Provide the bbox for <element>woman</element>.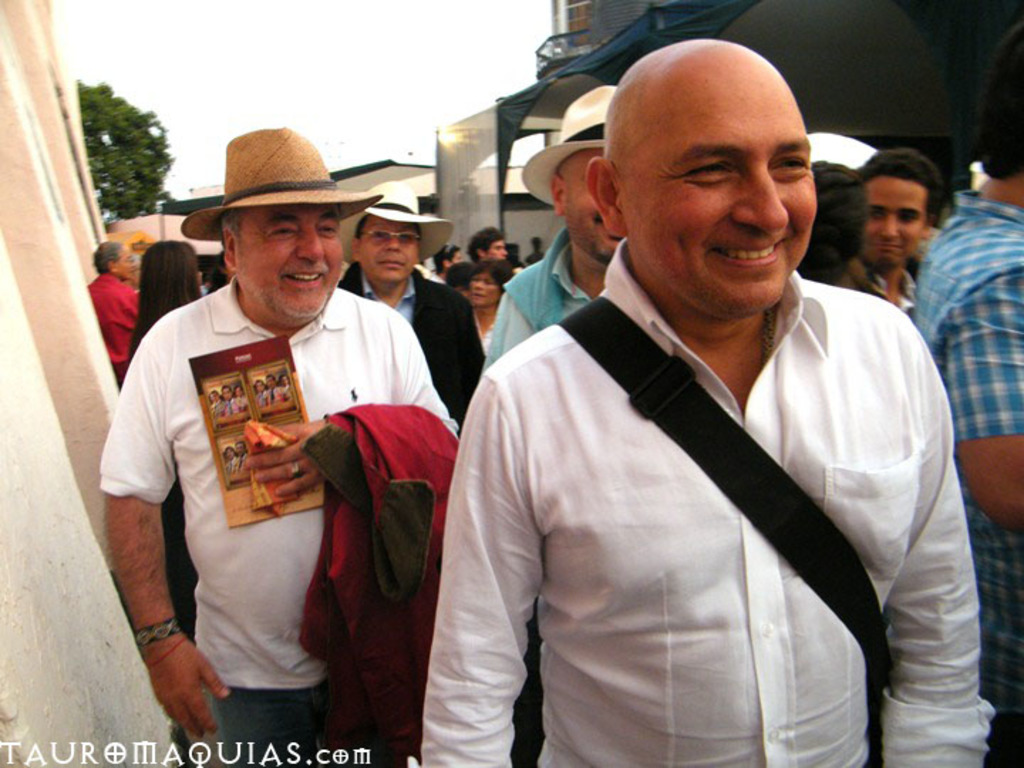
[122,242,201,361].
